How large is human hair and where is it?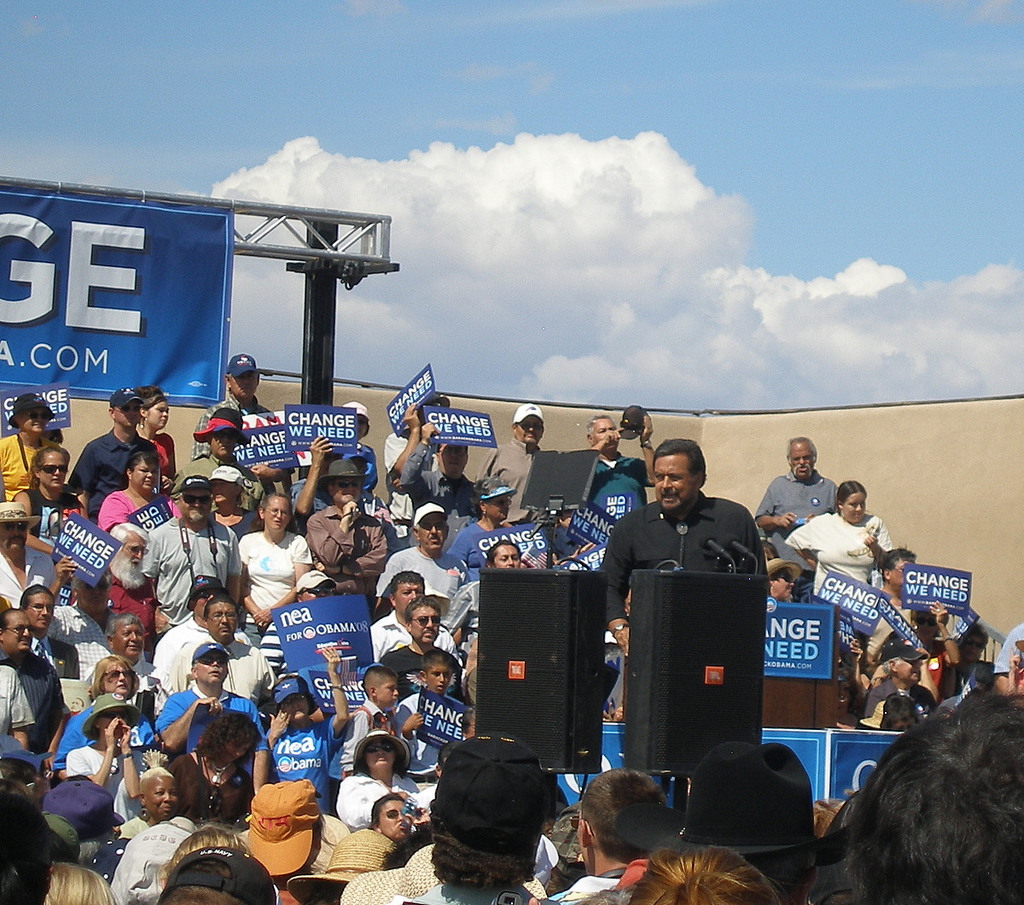
Bounding box: (x1=786, y1=436, x2=817, y2=455).
